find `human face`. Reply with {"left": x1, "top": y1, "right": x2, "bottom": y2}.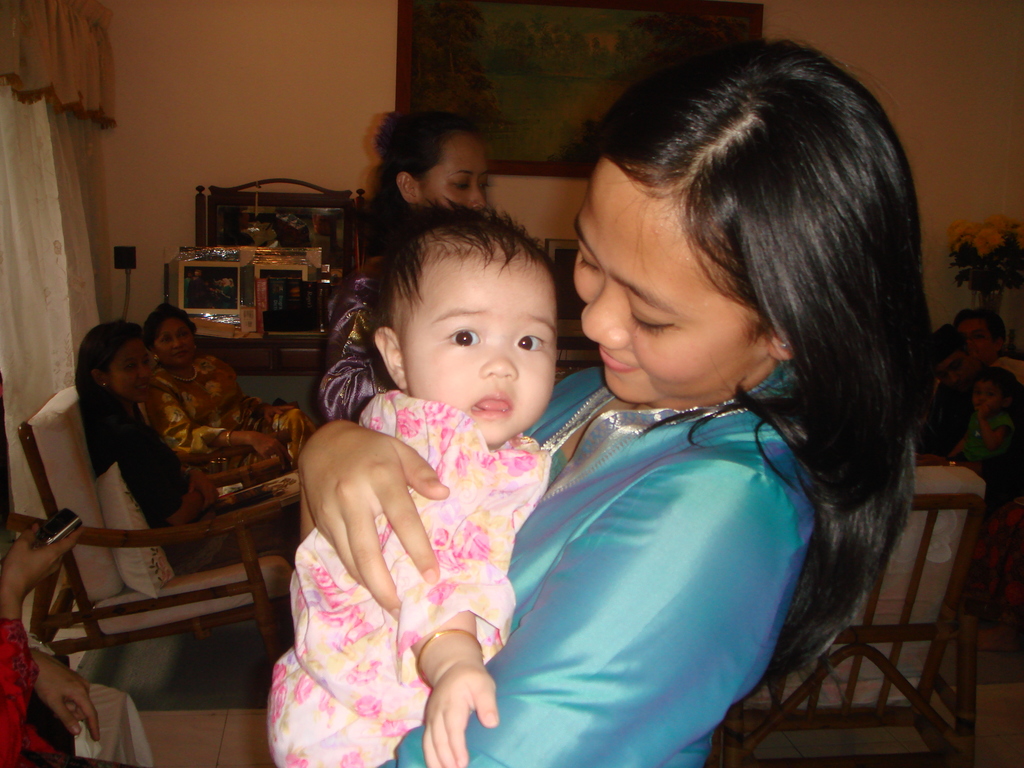
{"left": 975, "top": 386, "right": 1002, "bottom": 414}.
